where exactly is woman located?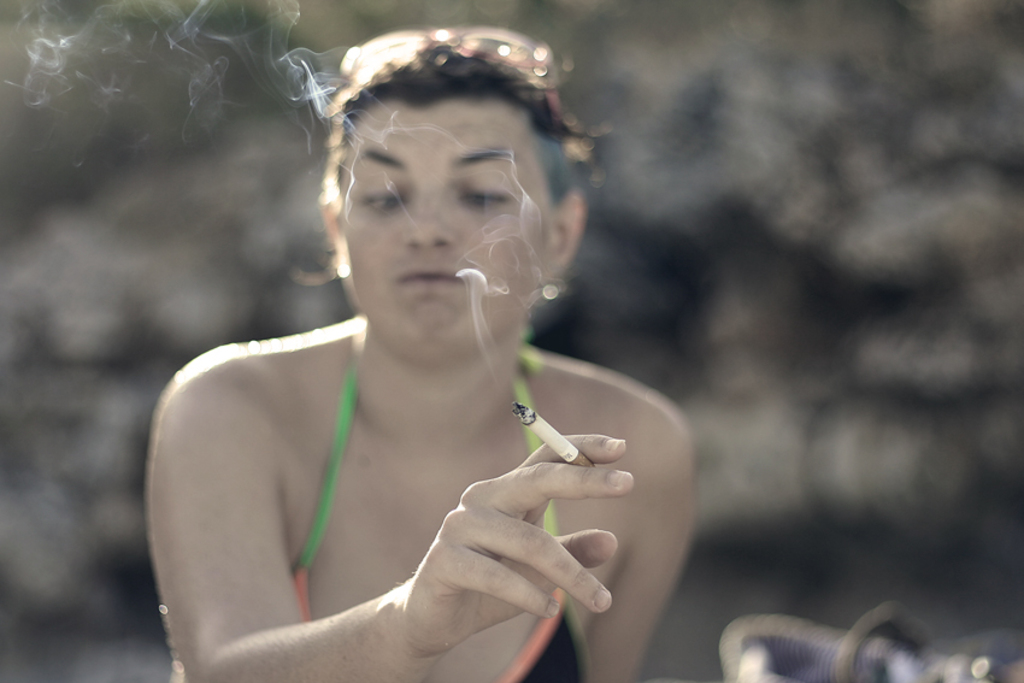
Its bounding box is x1=140, y1=25, x2=699, y2=682.
